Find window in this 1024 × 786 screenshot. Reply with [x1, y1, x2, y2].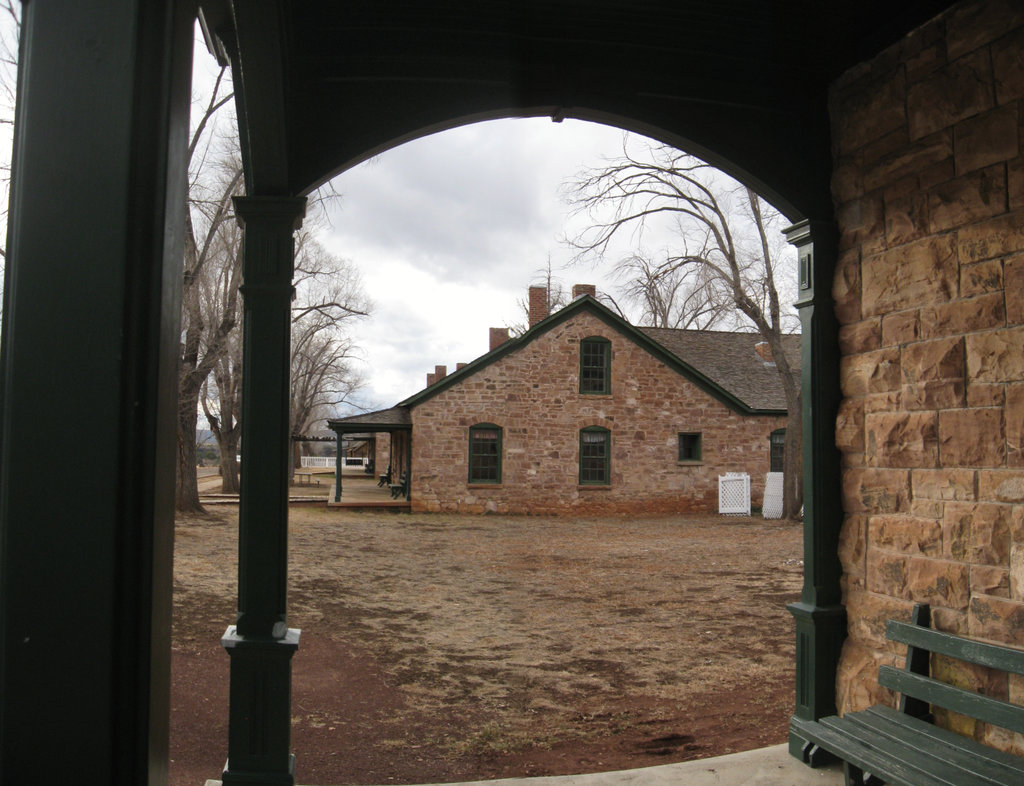
[580, 335, 613, 398].
